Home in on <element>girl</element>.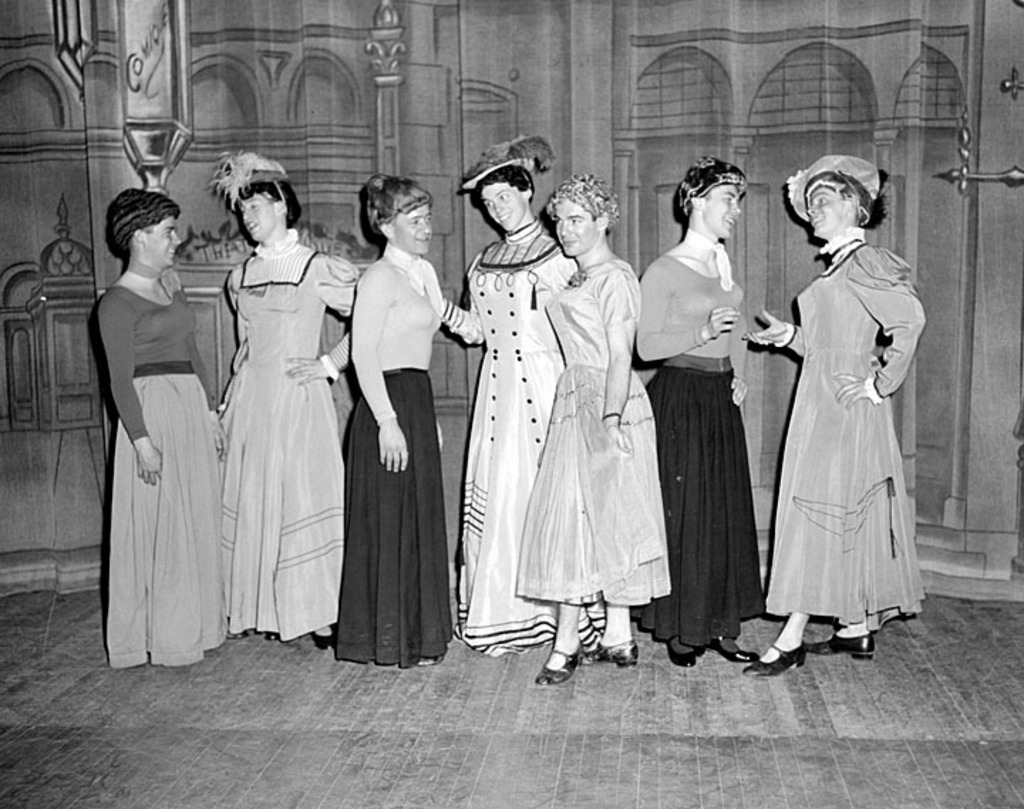
Homed in at box=[438, 131, 610, 654].
